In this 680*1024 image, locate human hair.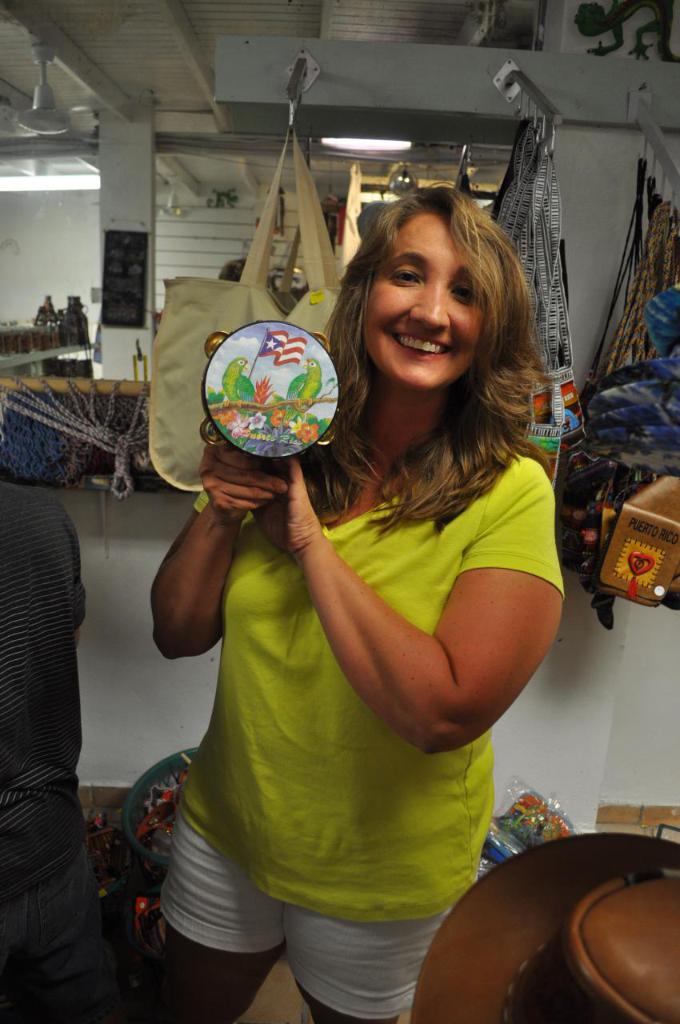
Bounding box: l=325, t=185, r=543, b=516.
